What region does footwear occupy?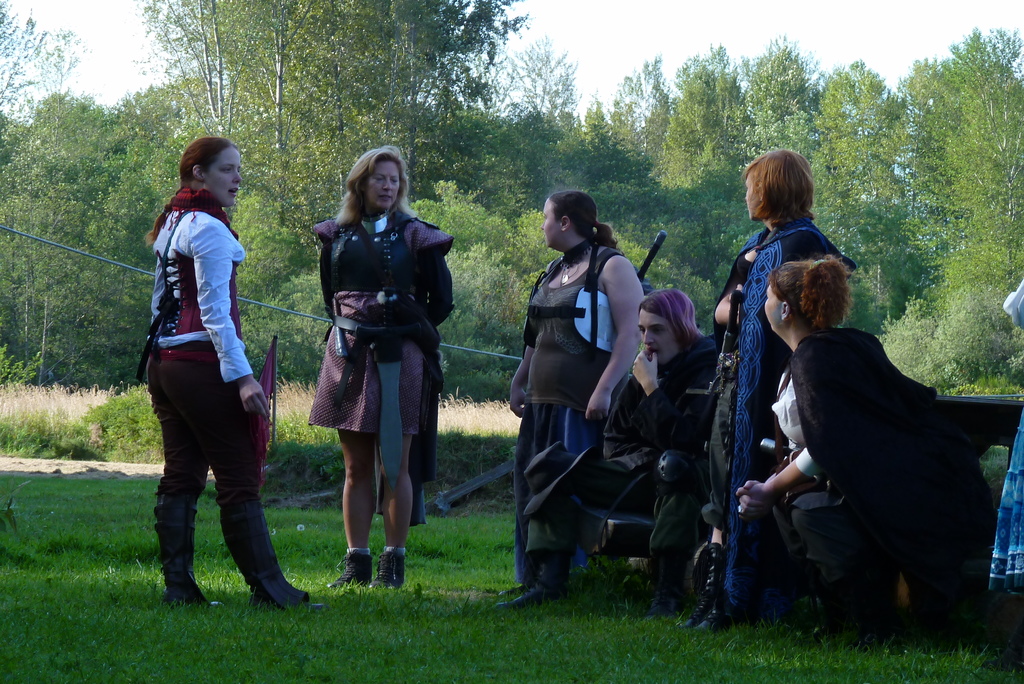
(679, 544, 723, 626).
